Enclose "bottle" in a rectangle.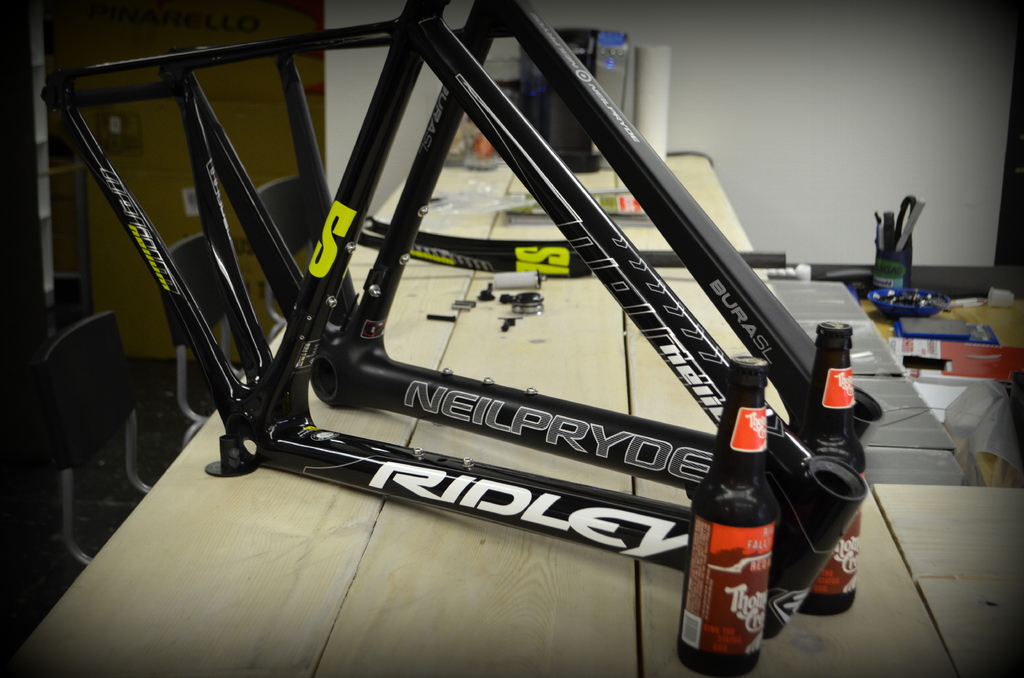
x1=679 y1=350 x2=780 y2=677.
